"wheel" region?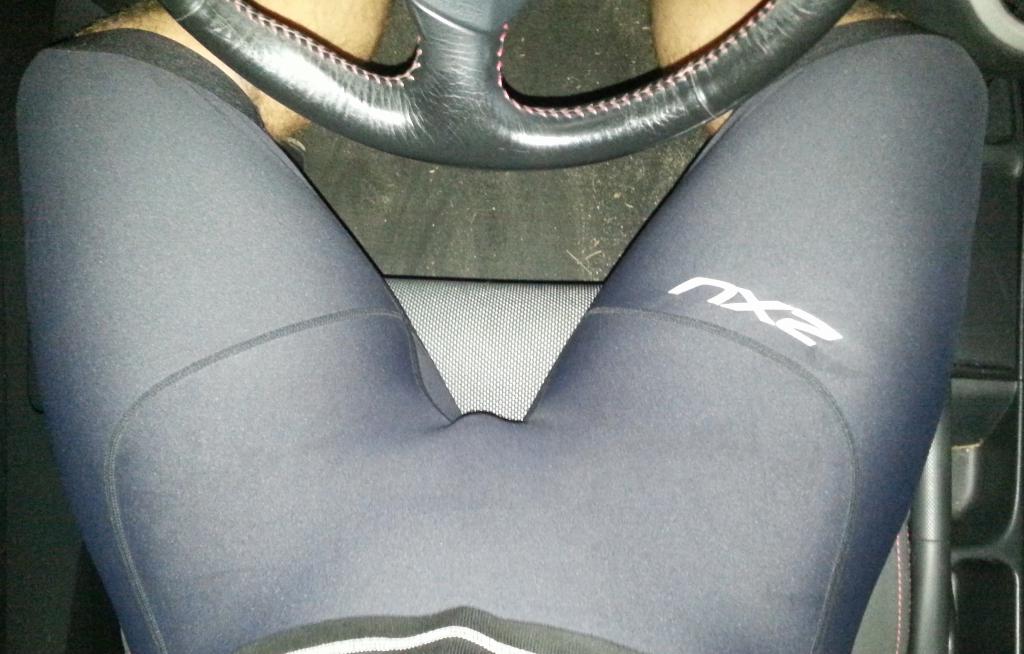
157:0:850:177
